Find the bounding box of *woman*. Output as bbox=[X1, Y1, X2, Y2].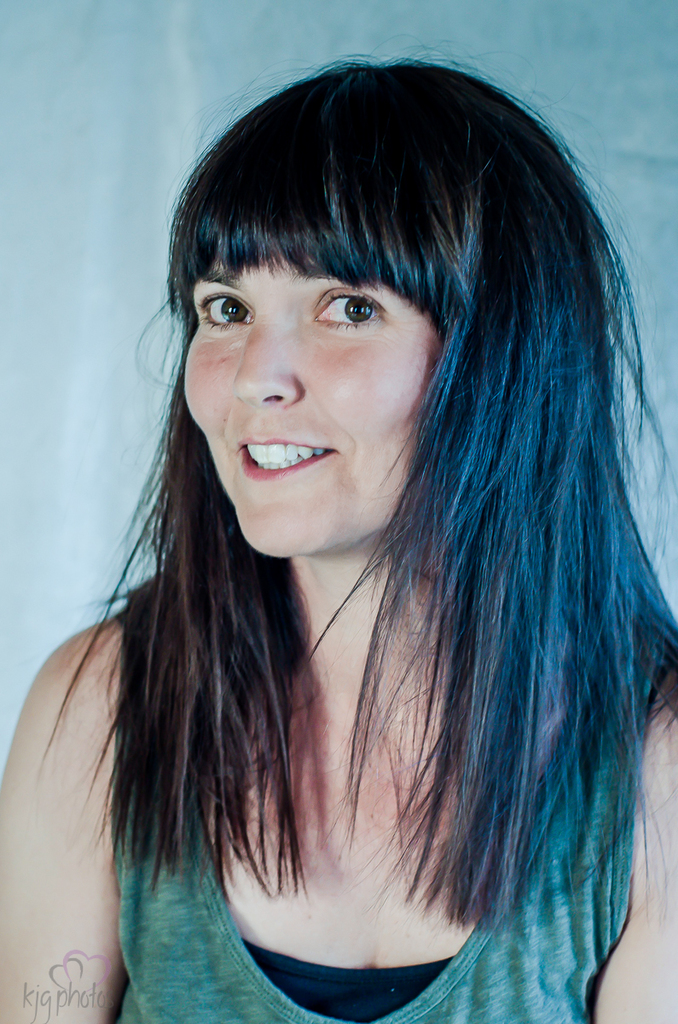
bbox=[2, 57, 676, 1021].
